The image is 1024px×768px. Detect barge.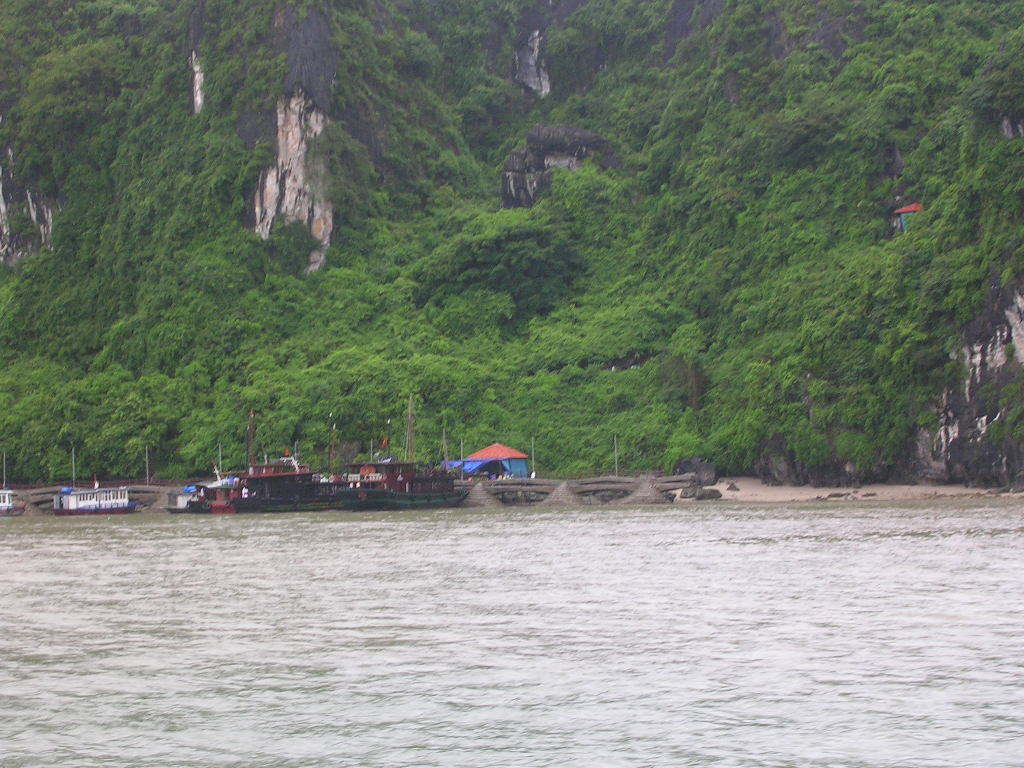
Detection: <box>0,492,25,517</box>.
